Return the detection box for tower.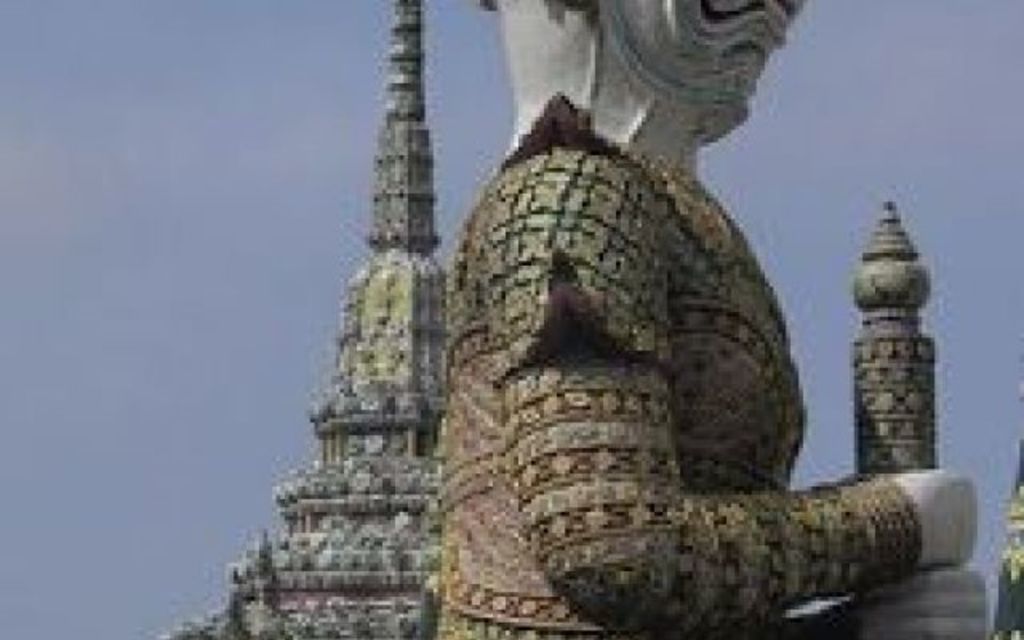
[282, 8, 475, 546].
